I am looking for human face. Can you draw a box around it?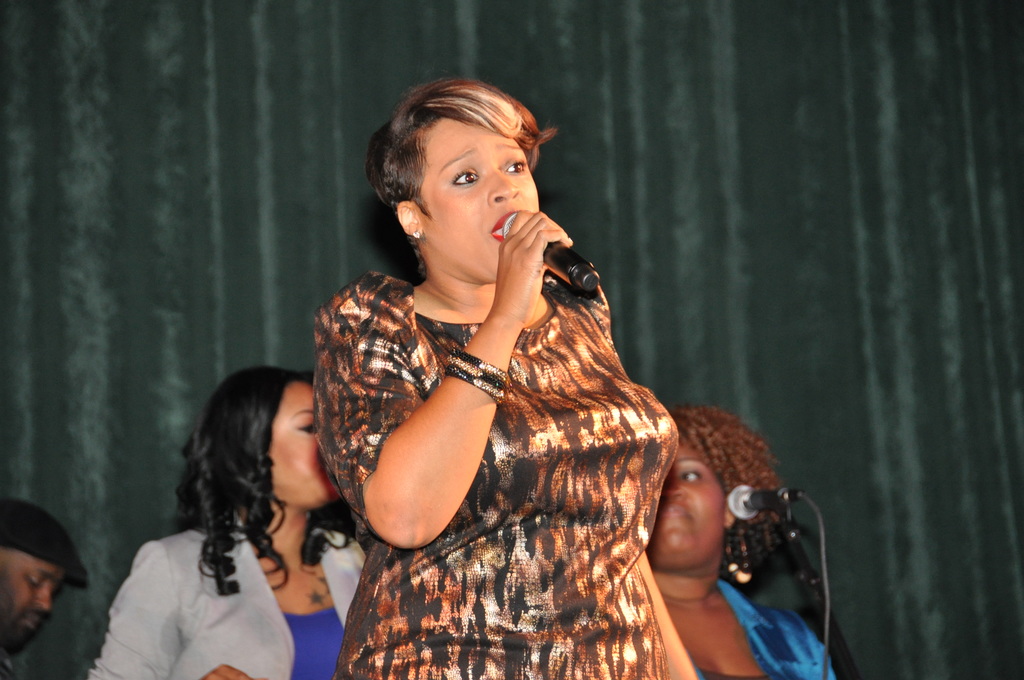
Sure, the bounding box is {"x1": 424, "y1": 104, "x2": 540, "y2": 291}.
